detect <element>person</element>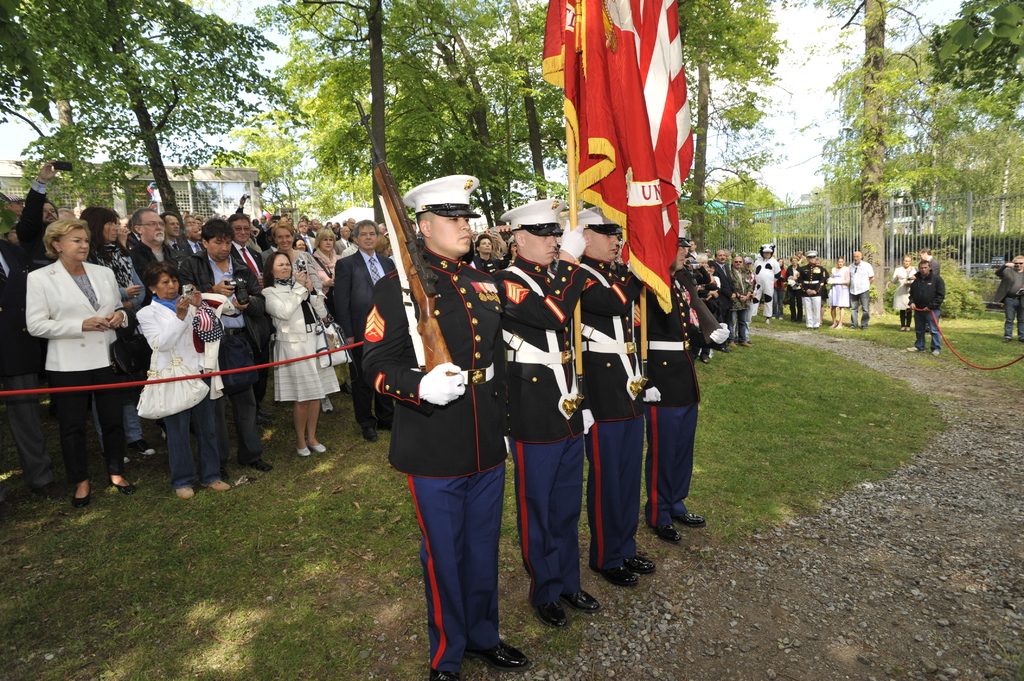
887 254 917 328
